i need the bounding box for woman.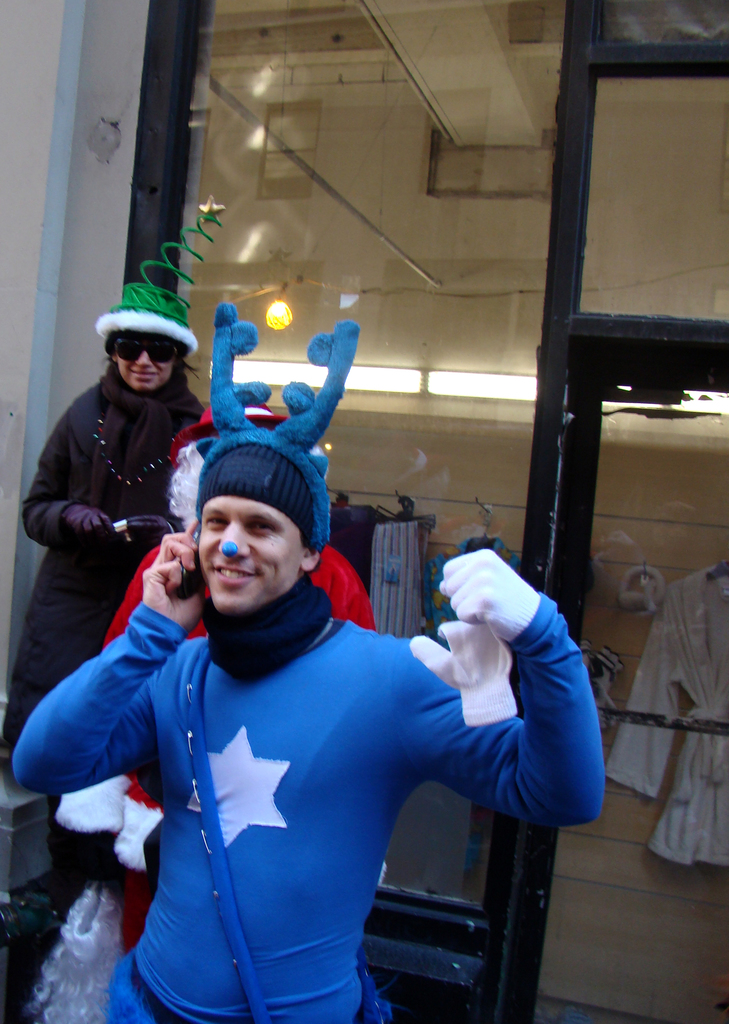
Here it is: [left=21, top=200, right=204, bottom=911].
